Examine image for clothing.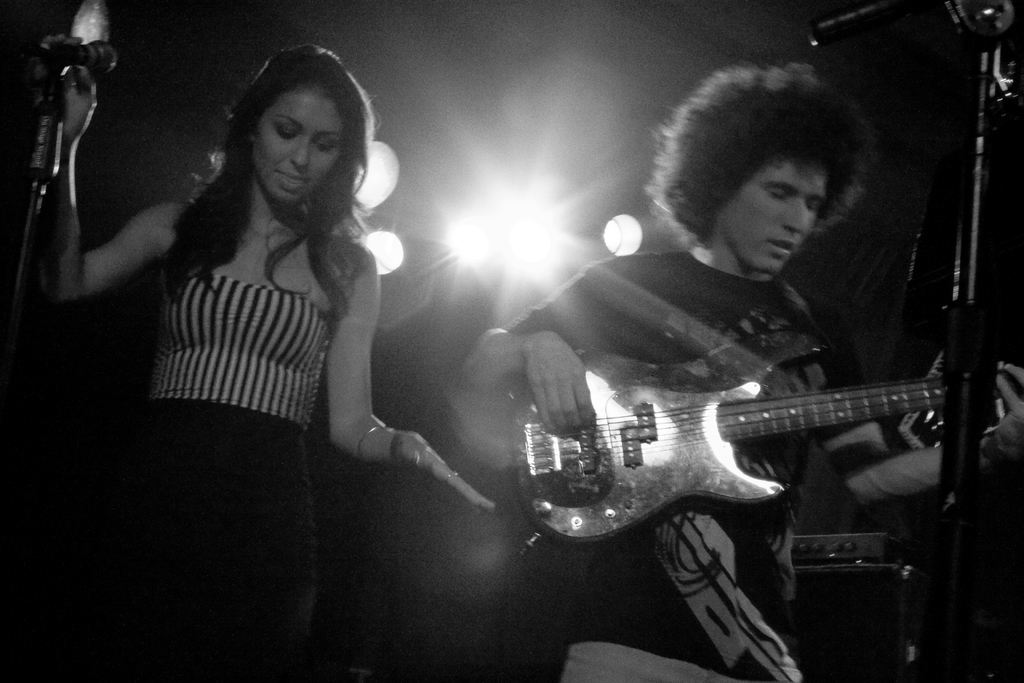
Examination result: x1=492 y1=189 x2=970 y2=584.
